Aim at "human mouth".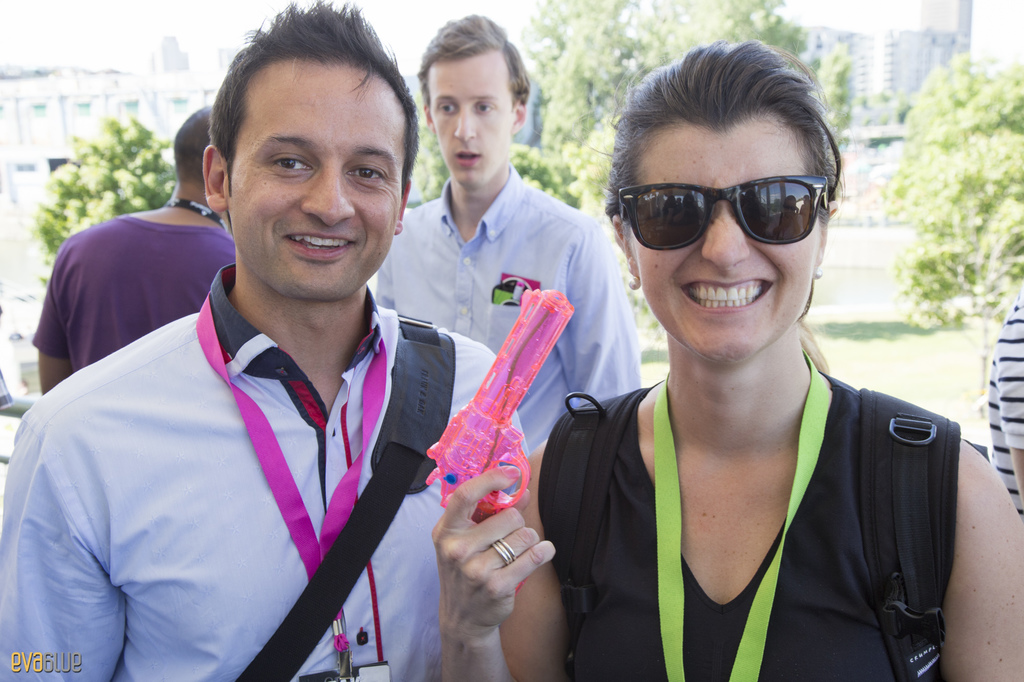
Aimed at x1=280 y1=225 x2=352 y2=257.
